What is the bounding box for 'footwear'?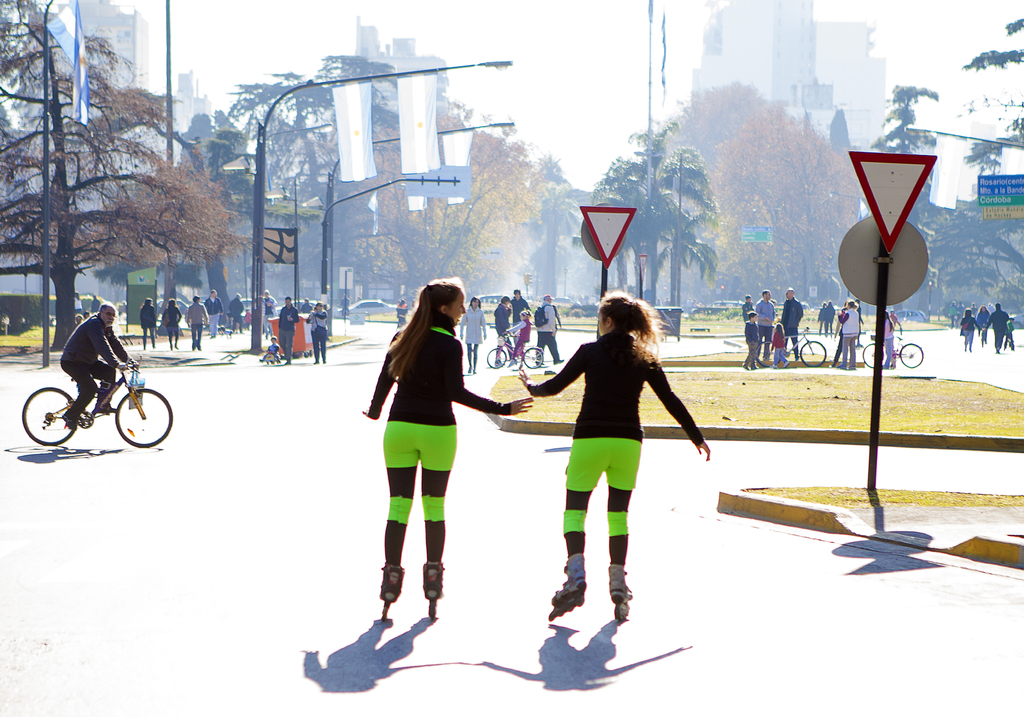
box=[552, 577, 587, 602].
